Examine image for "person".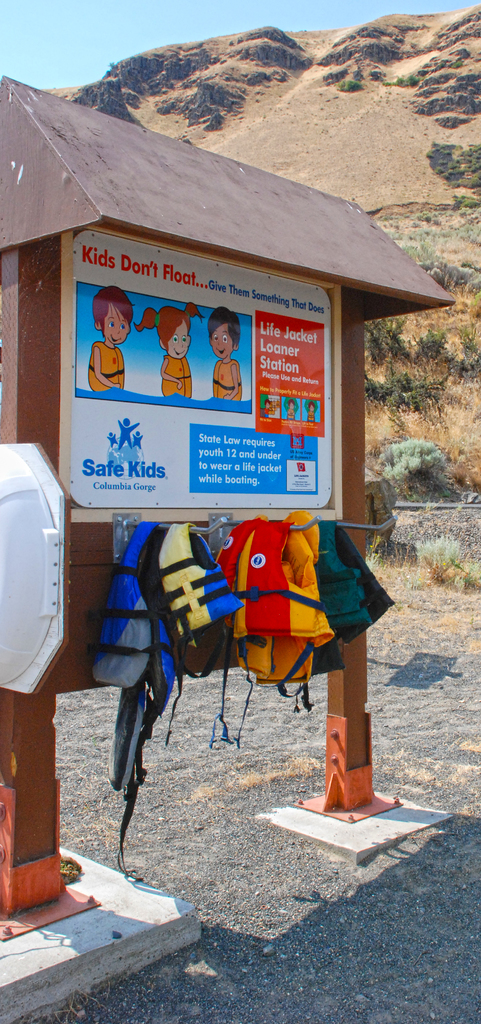
Examination result: {"x1": 205, "y1": 307, "x2": 244, "y2": 397}.
